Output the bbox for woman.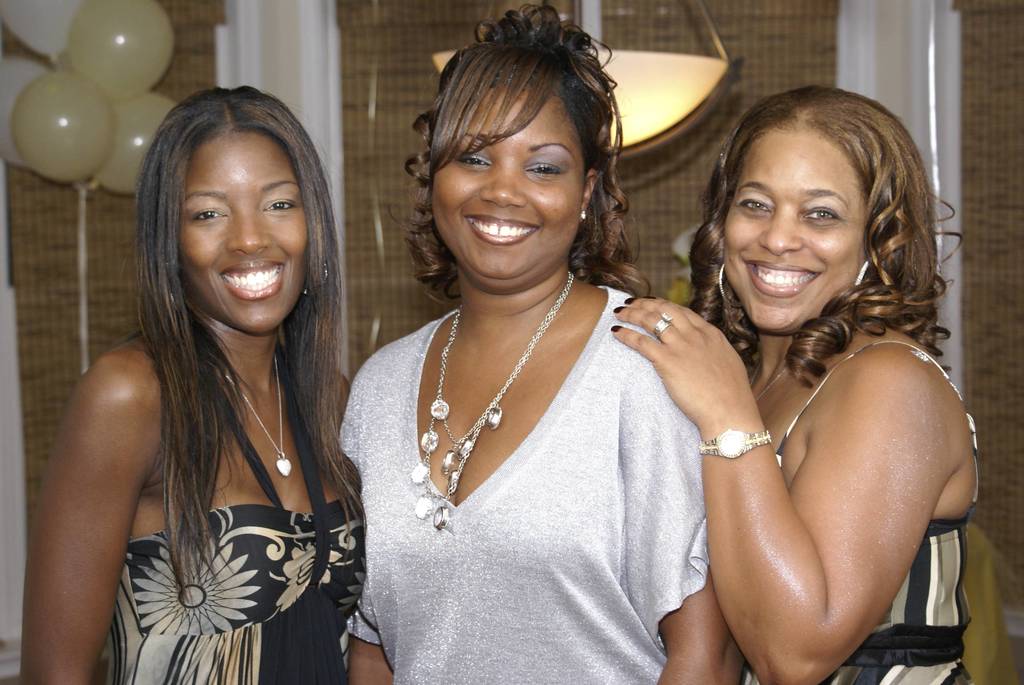
x1=329, y1=49, x2=782, y2=676.
